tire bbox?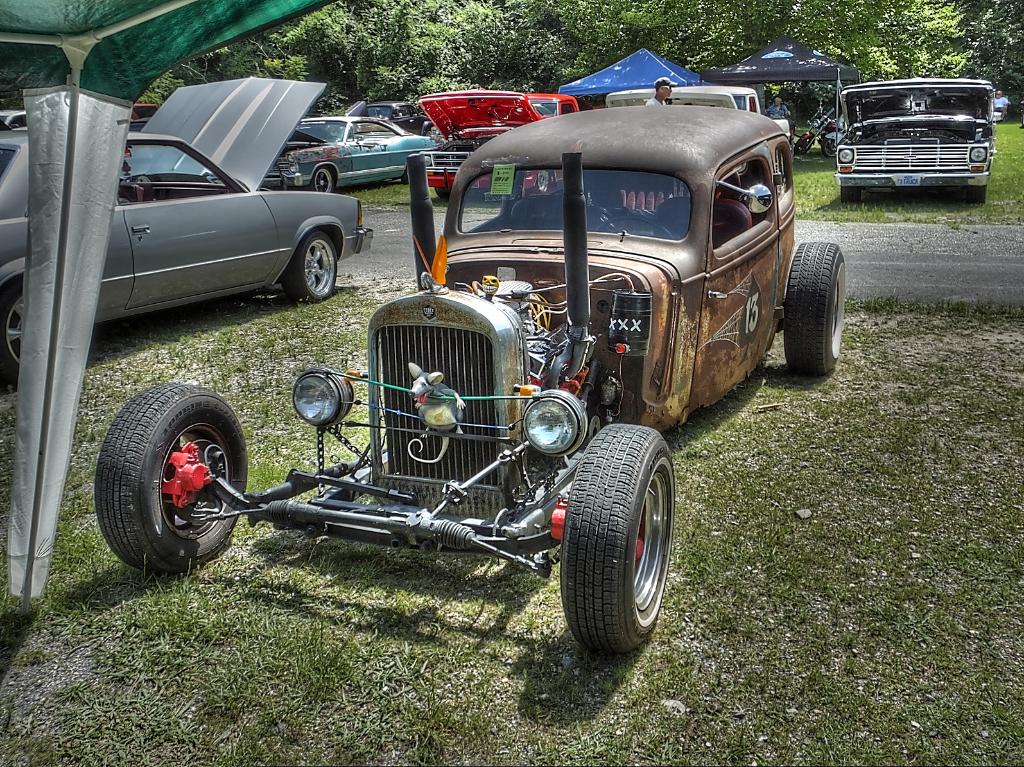
select_region(778, 241, 844, 376)
